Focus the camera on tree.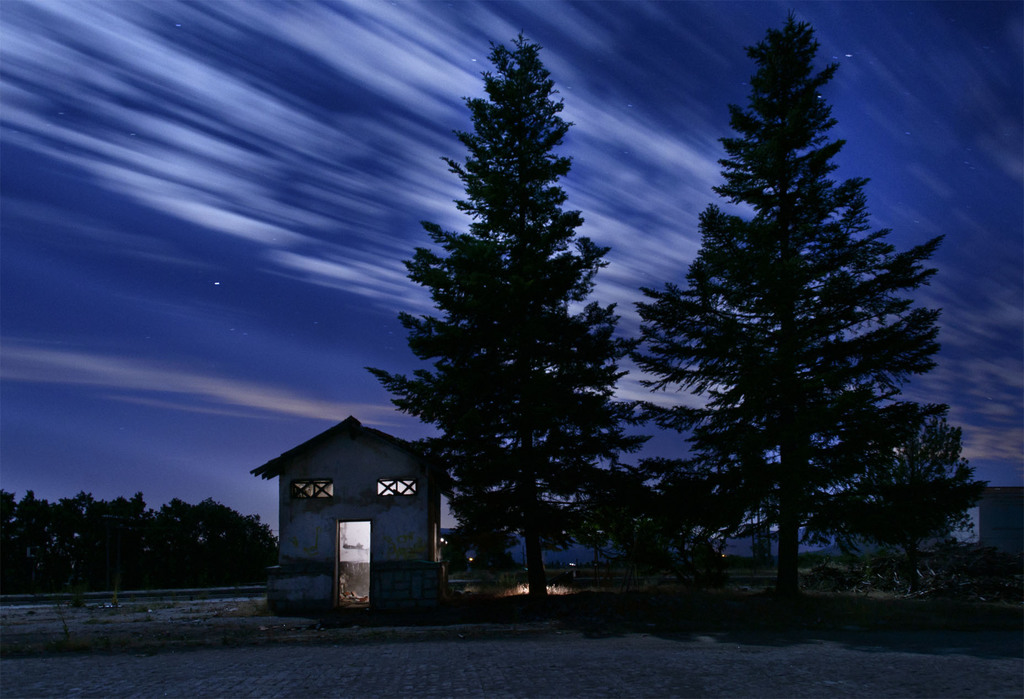
Focus region: box=[615, 10, 995, 599].
